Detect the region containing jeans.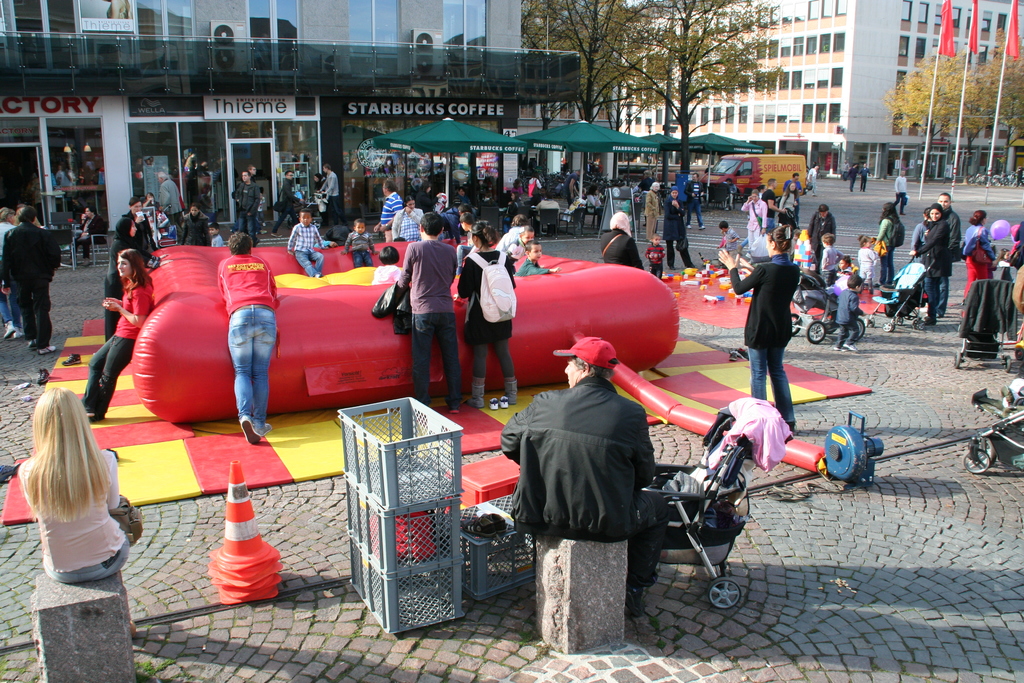
left=456, top=245, right=478, bottom=272.
